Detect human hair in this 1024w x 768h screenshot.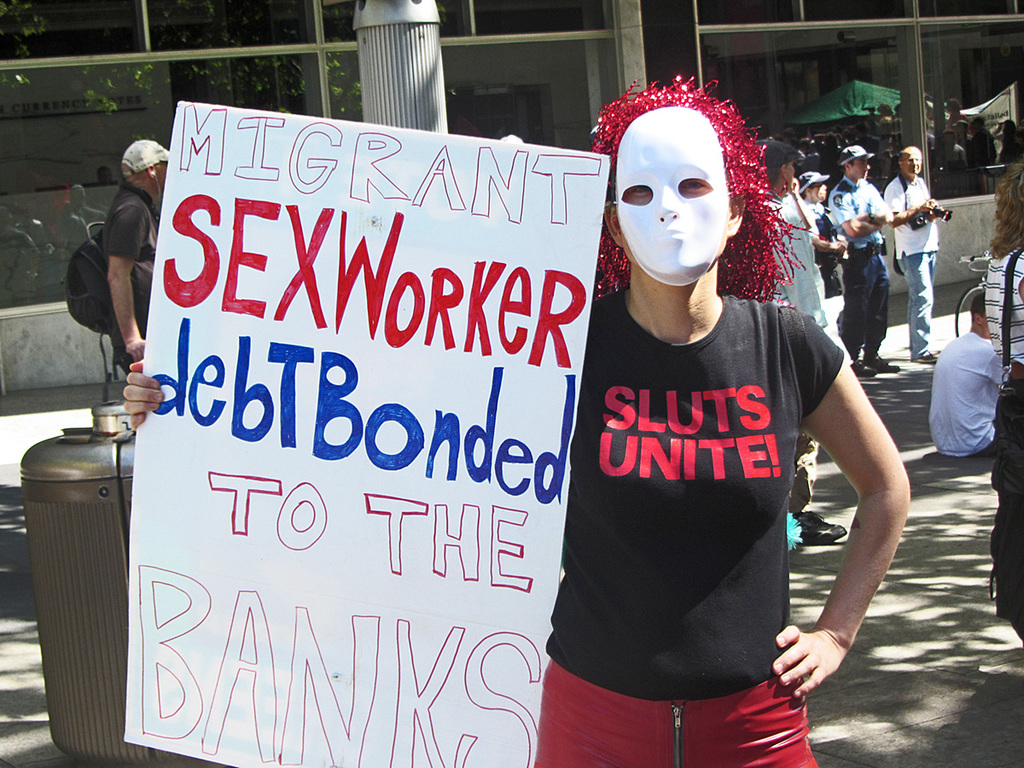
Detection: 587, 75, 822, 387.
